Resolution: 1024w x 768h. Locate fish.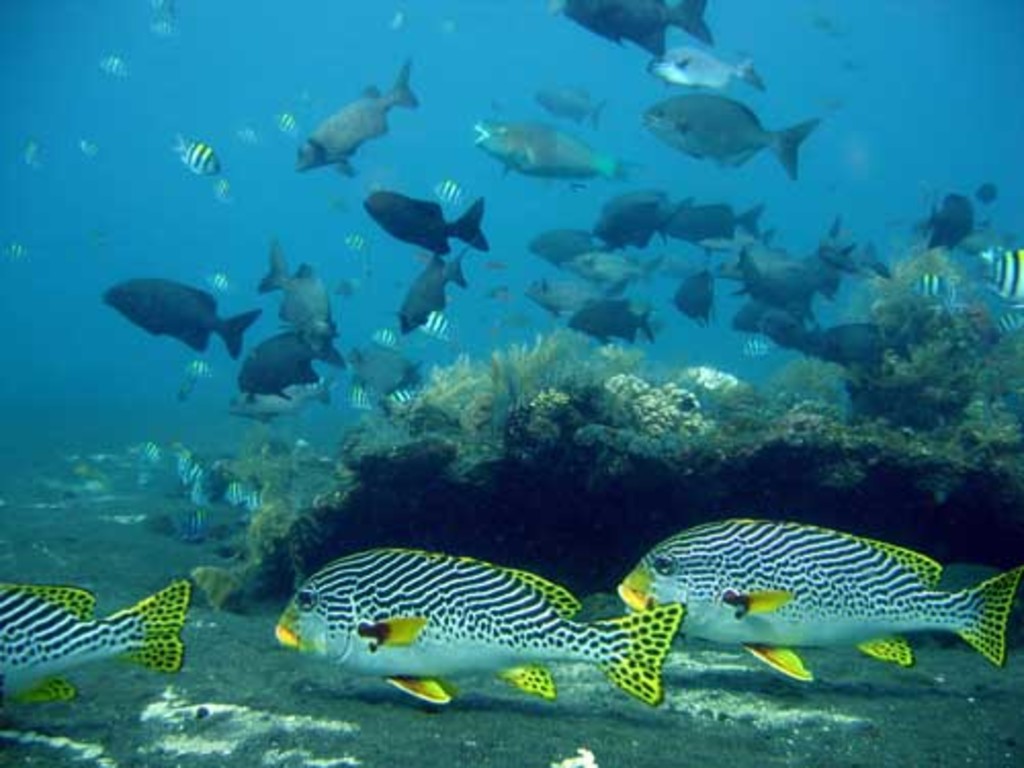
(270, 111, 297, 133).
